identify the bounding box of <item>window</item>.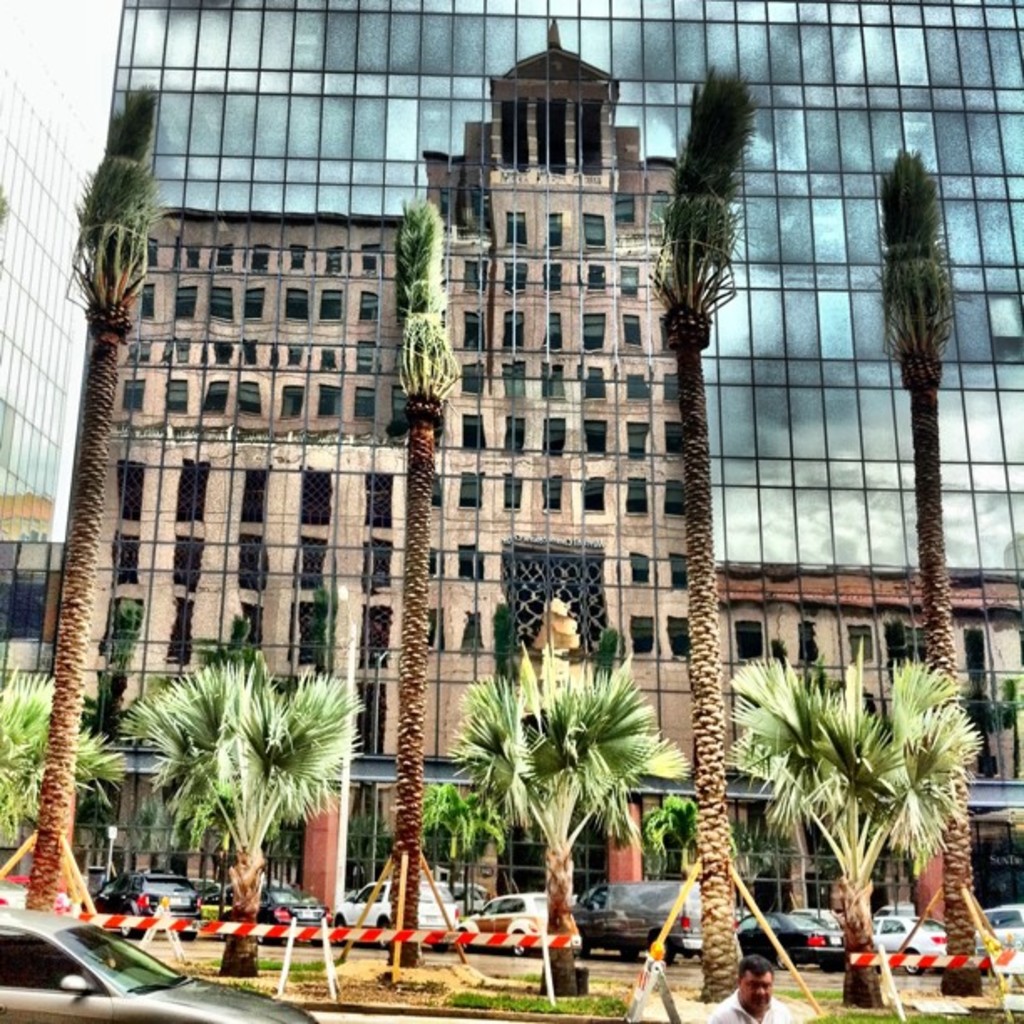
BBox(122, 378, 149, 417).
